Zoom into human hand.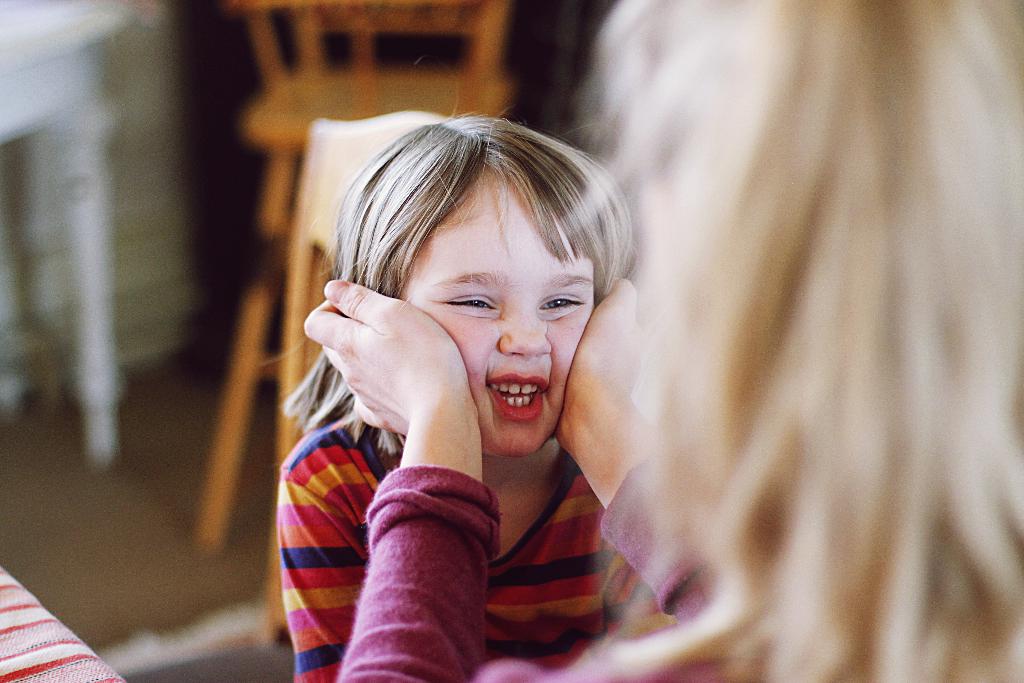
Zoom target: [x1=304, y1=277, x2=479, y2=442].
